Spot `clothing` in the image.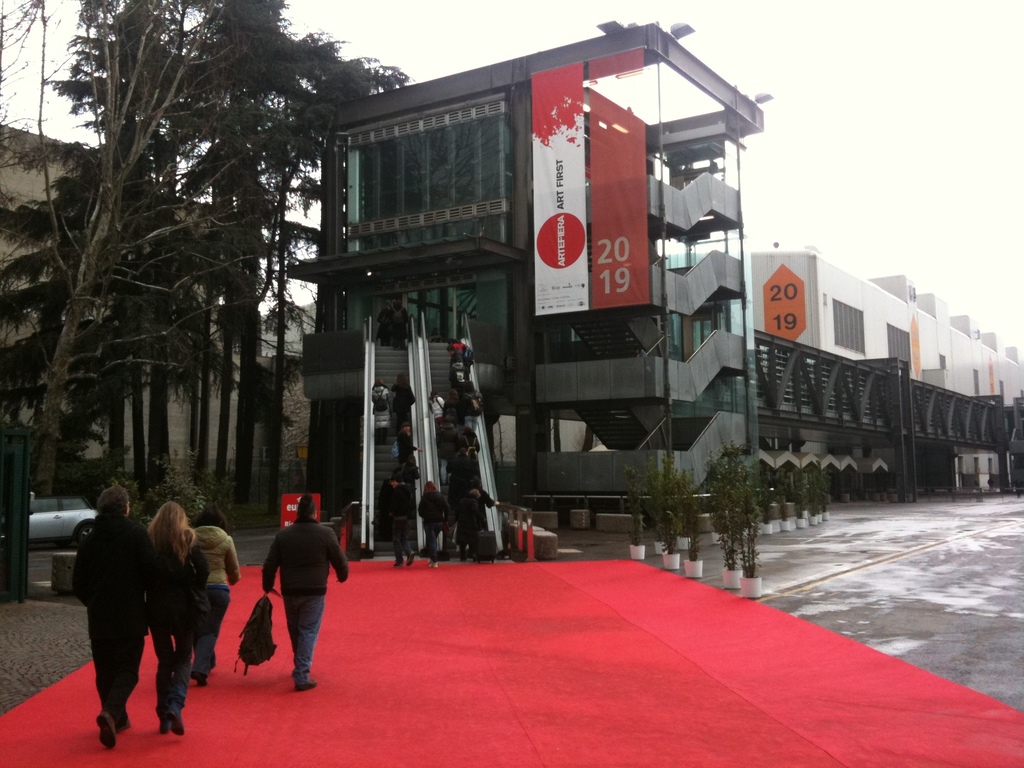
`clothing` found at detection(447, 422, 485, 458).
